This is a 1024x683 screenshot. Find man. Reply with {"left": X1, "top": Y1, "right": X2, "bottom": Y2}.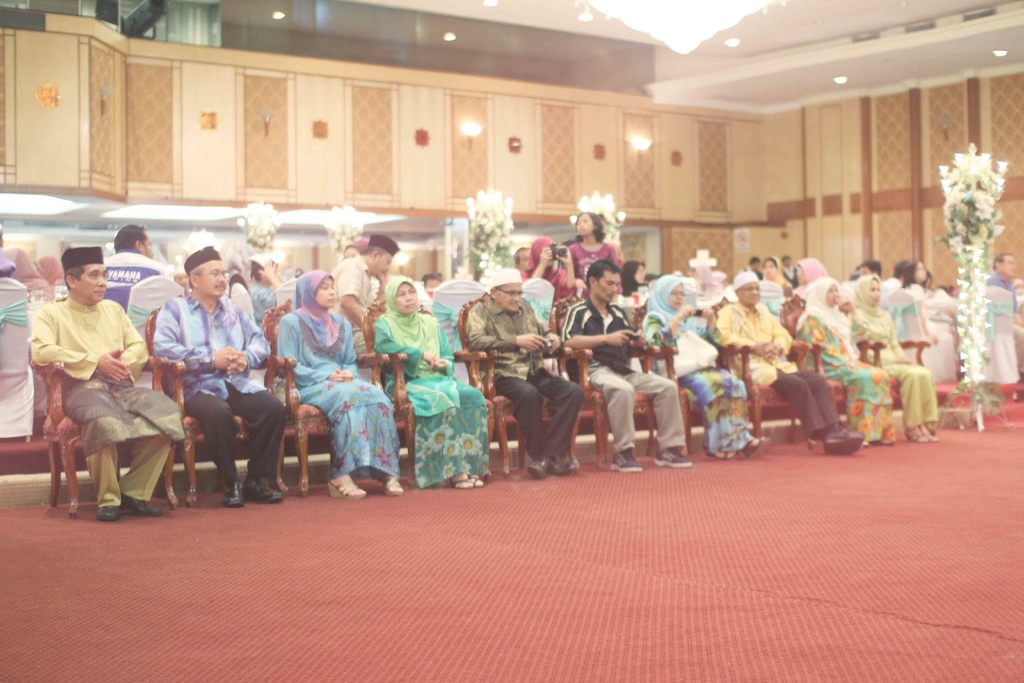
{"left": 557, "top": 262, "right": 692, "bottom": 473}.
